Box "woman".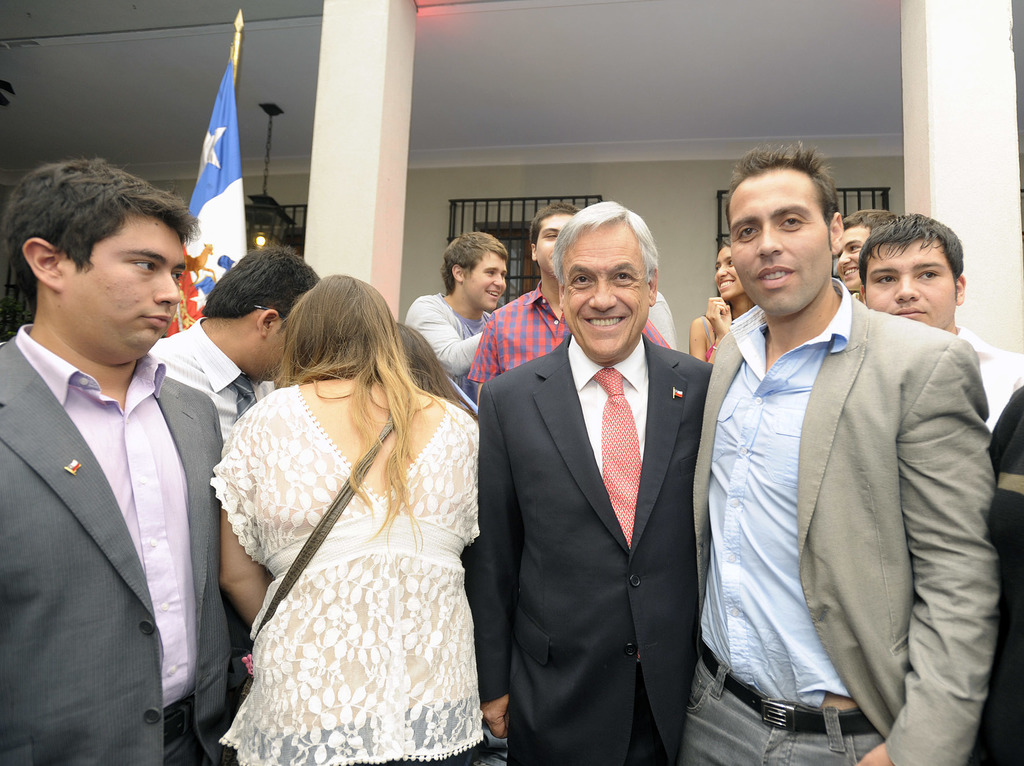
x1=195 y1=257 x2=502 y2=758.
